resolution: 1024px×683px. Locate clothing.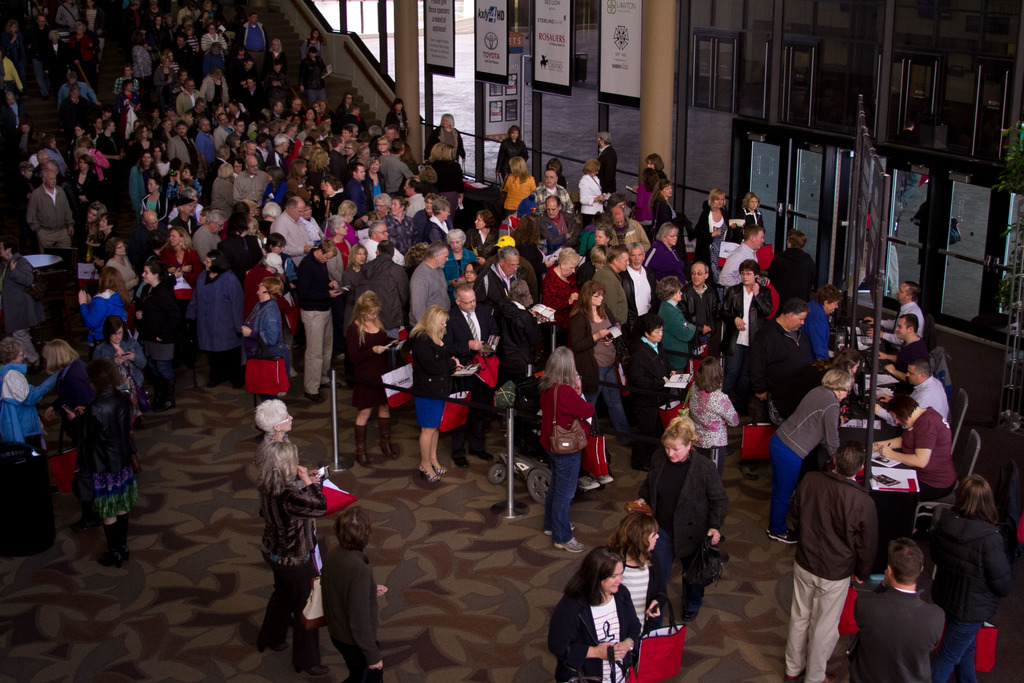
(260, 449, 318, 636).
